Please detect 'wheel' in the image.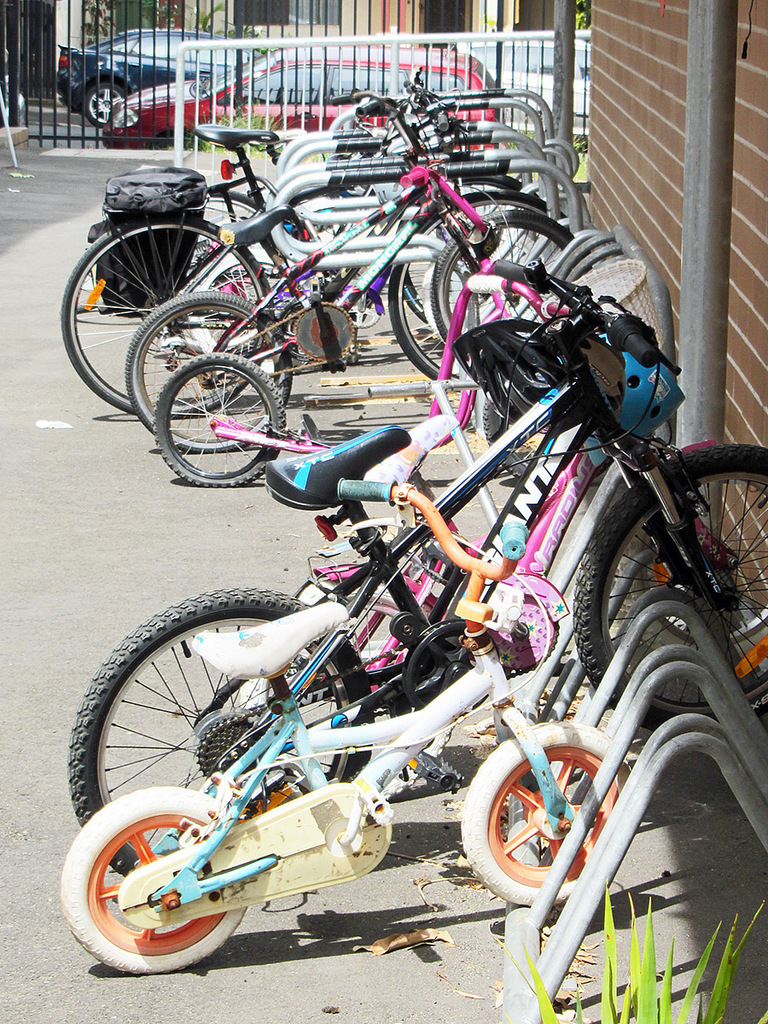
bbox(126, 289, 293, 453).
